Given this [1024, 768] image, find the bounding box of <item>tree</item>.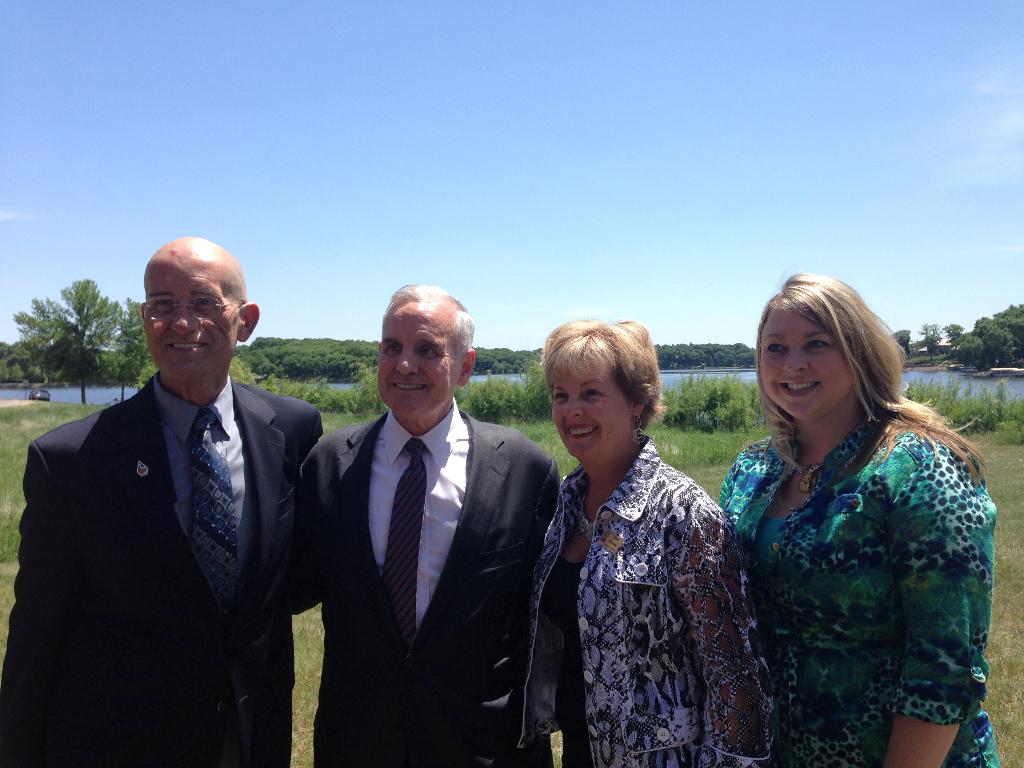
locate(922, 323, 940, 357).
